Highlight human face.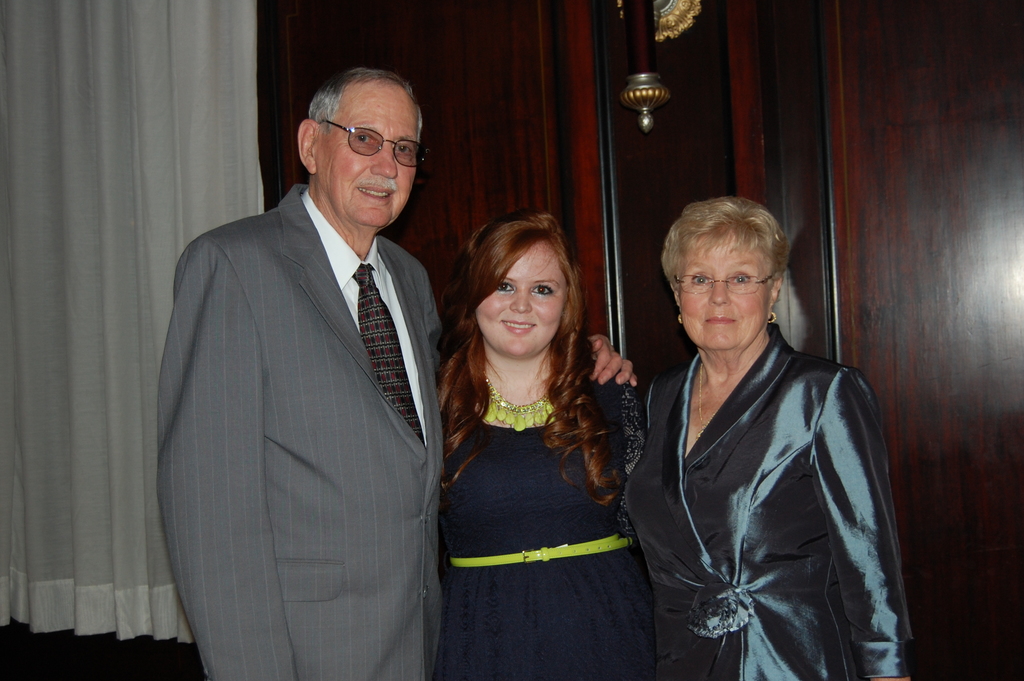
Highlighted region: pyautogui.locateOnScreen(681, 229, 772, 349).
